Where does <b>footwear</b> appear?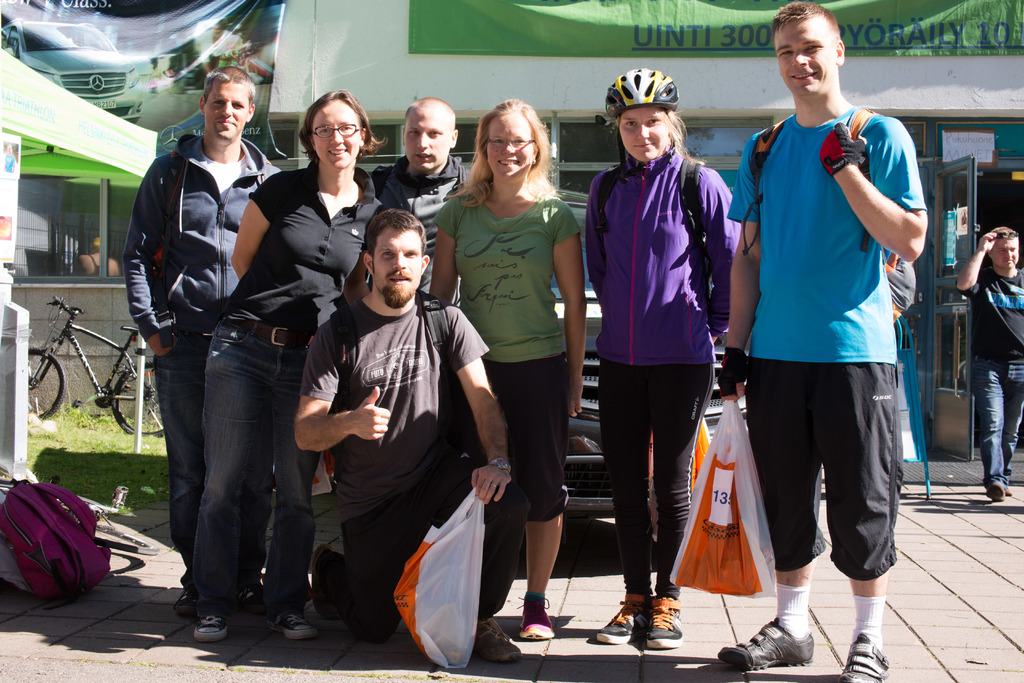
Appears at 474 616 524 665.
